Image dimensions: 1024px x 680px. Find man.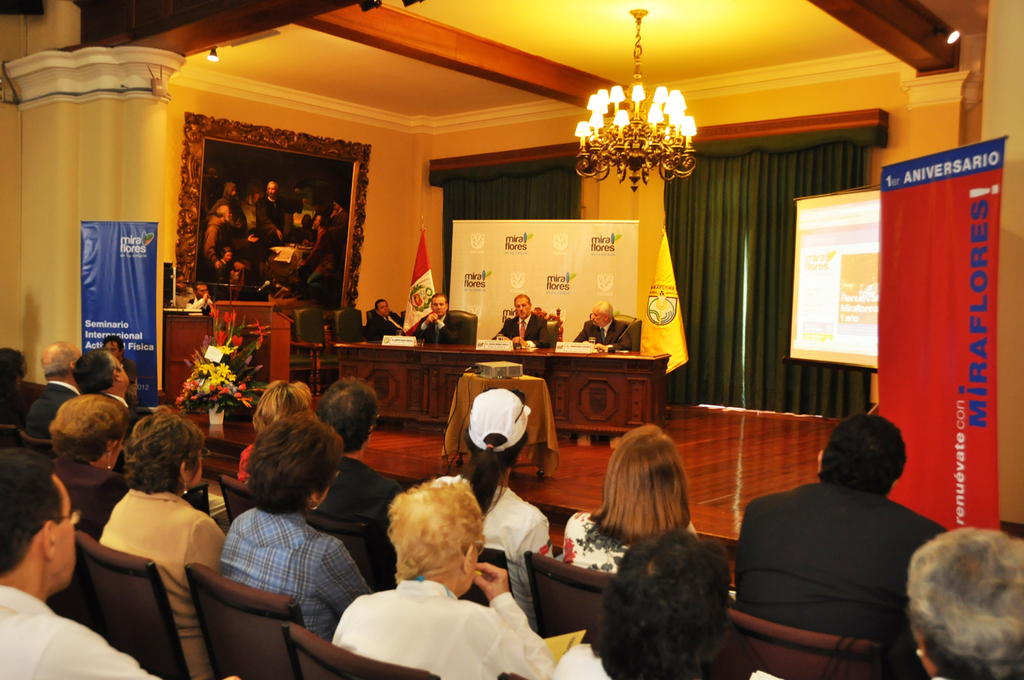
box=[494, 294, 548, 349].
